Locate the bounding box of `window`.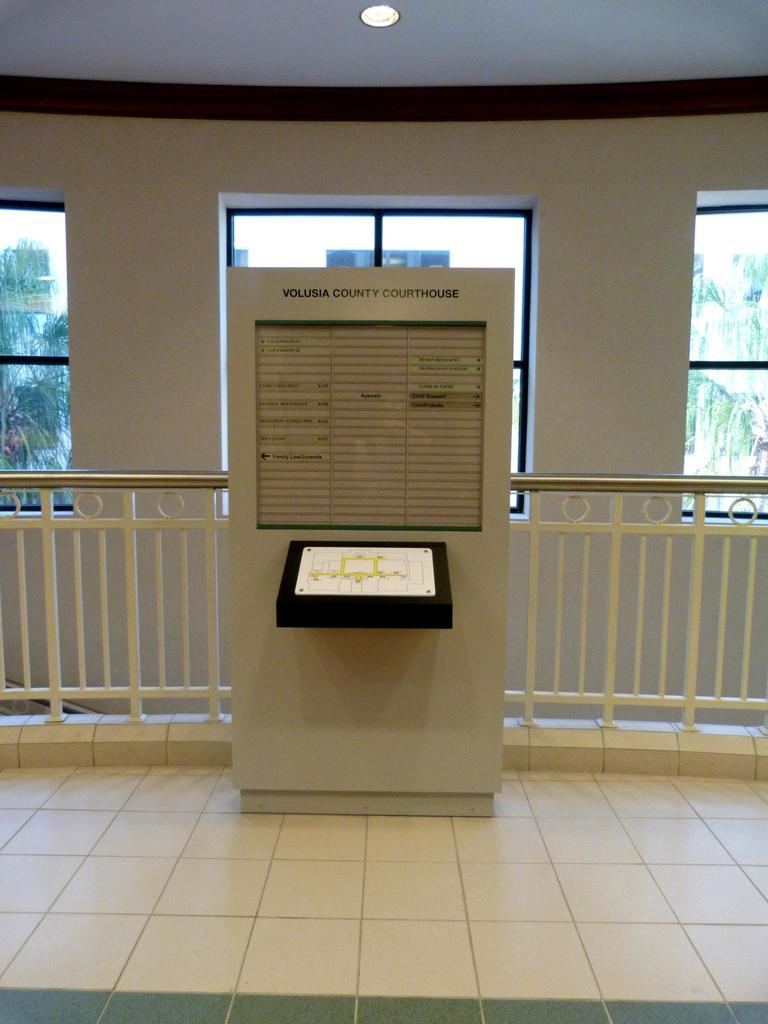
Bounding box: <box>217,200,530,512</box>.
